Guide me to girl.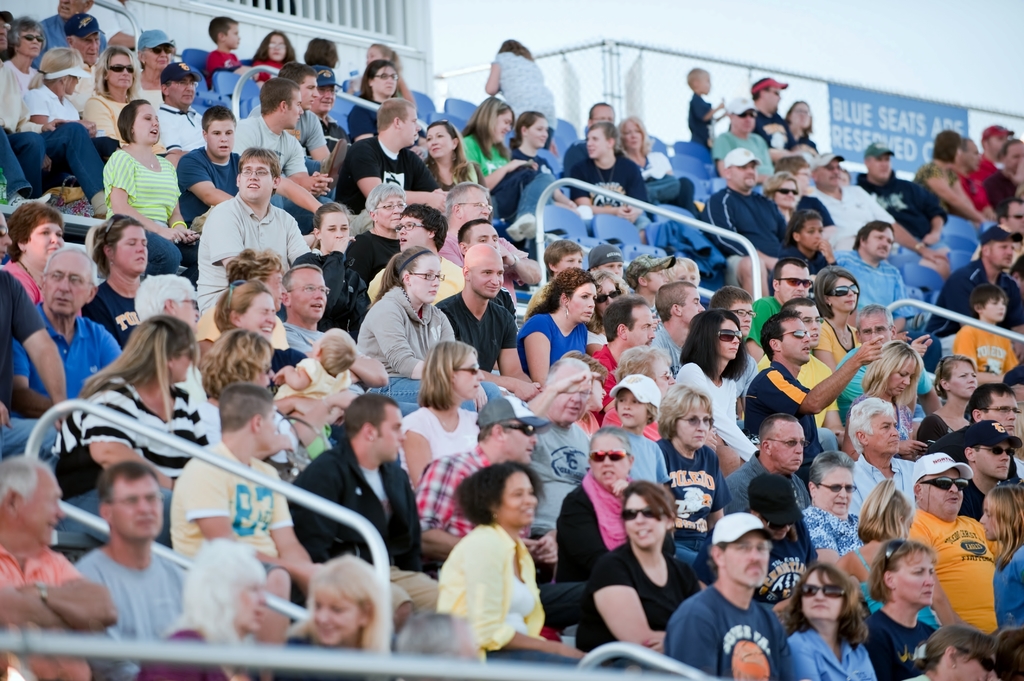
Guidance: [x1=99, y1=97, x2=202, y2=283].
